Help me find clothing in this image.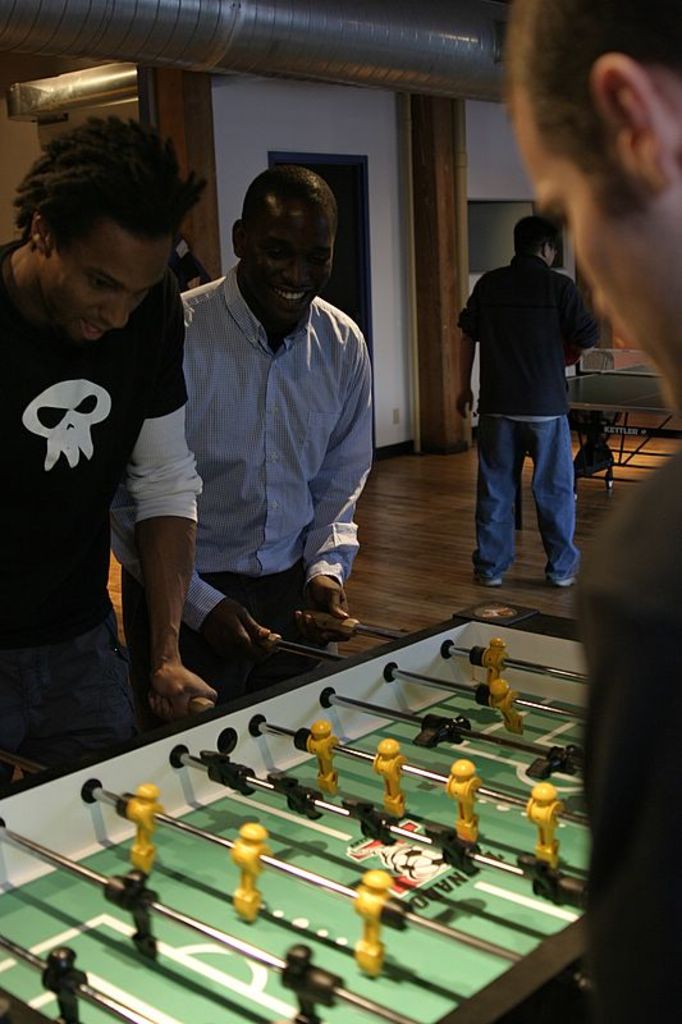
Found it: (left=109, top=266, right=377, bottom=714).
